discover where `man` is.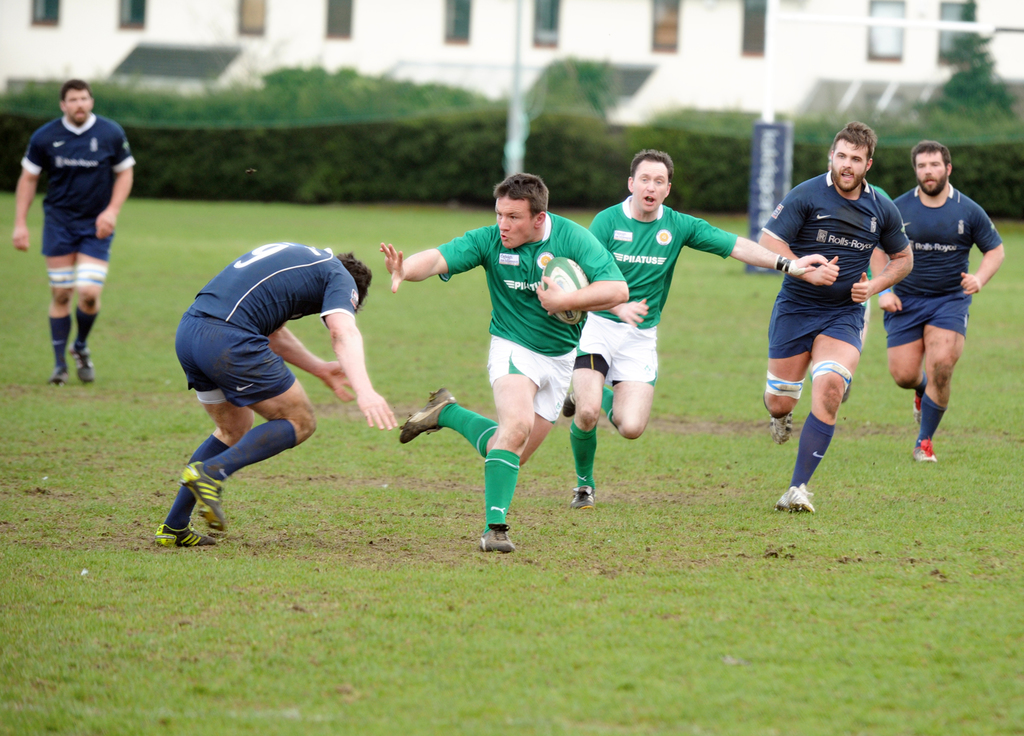
Discovered at [583, 148, 830, 507].
